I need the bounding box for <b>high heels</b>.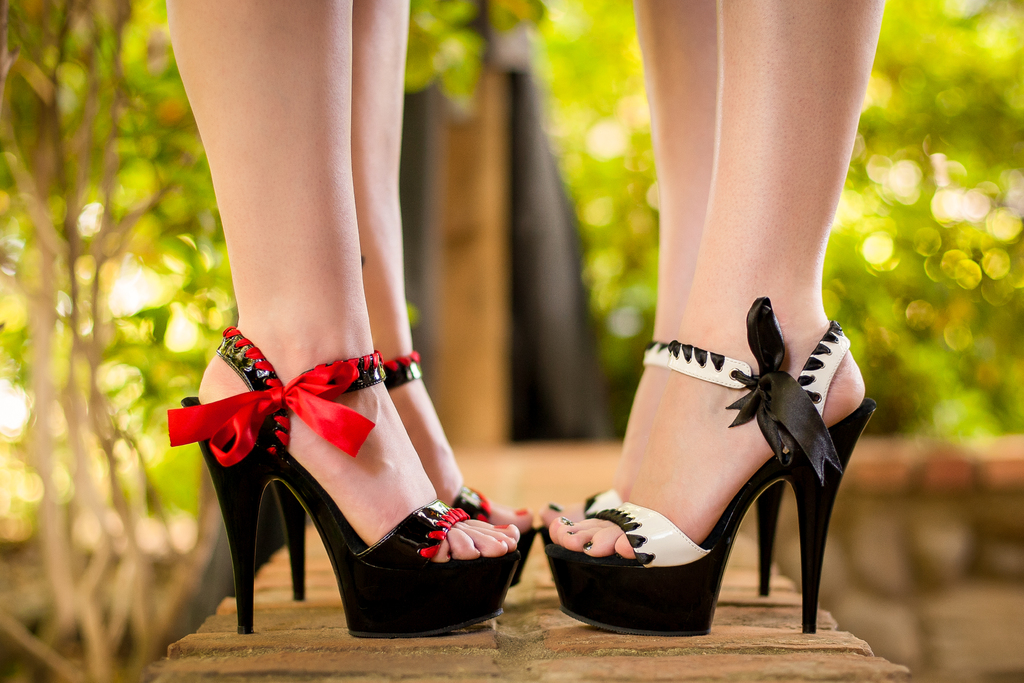
Here it is: x1=168 y1=328 x2=519 y2=638.
